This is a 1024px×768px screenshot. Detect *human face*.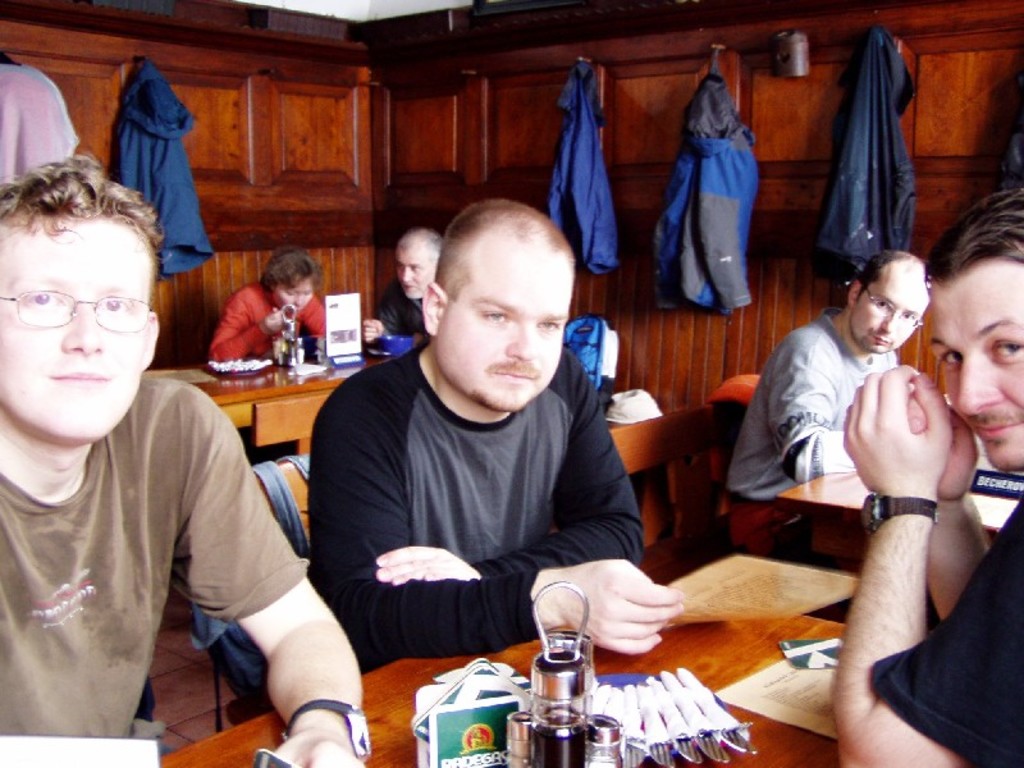
<box>856,276,927,349</box>.
